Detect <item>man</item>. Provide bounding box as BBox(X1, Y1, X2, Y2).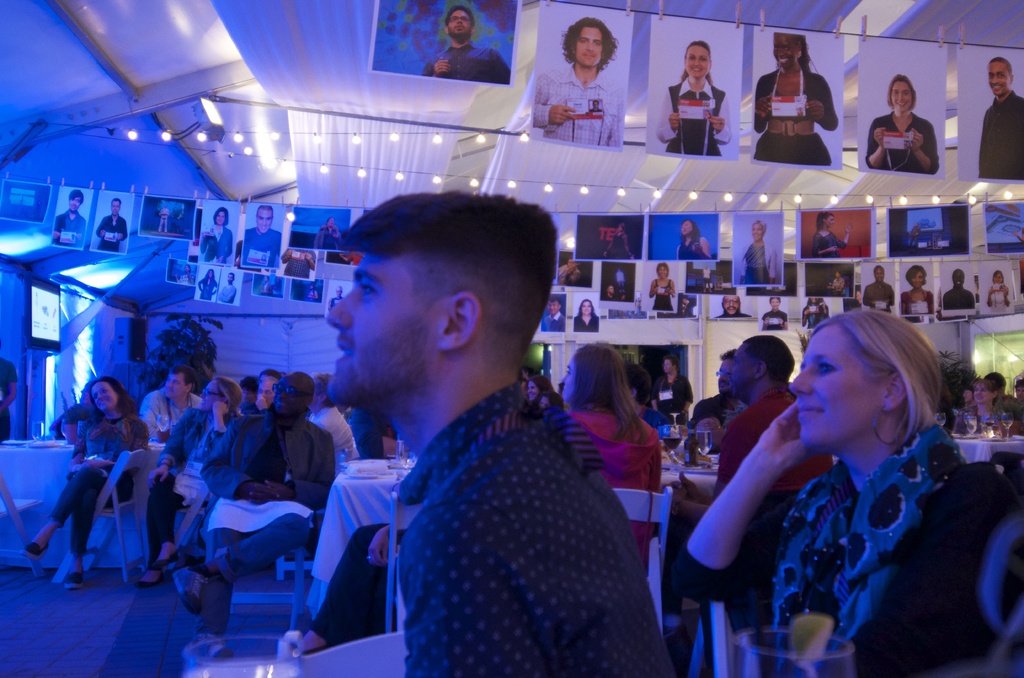
BBox(249, 207, 281, 277).
